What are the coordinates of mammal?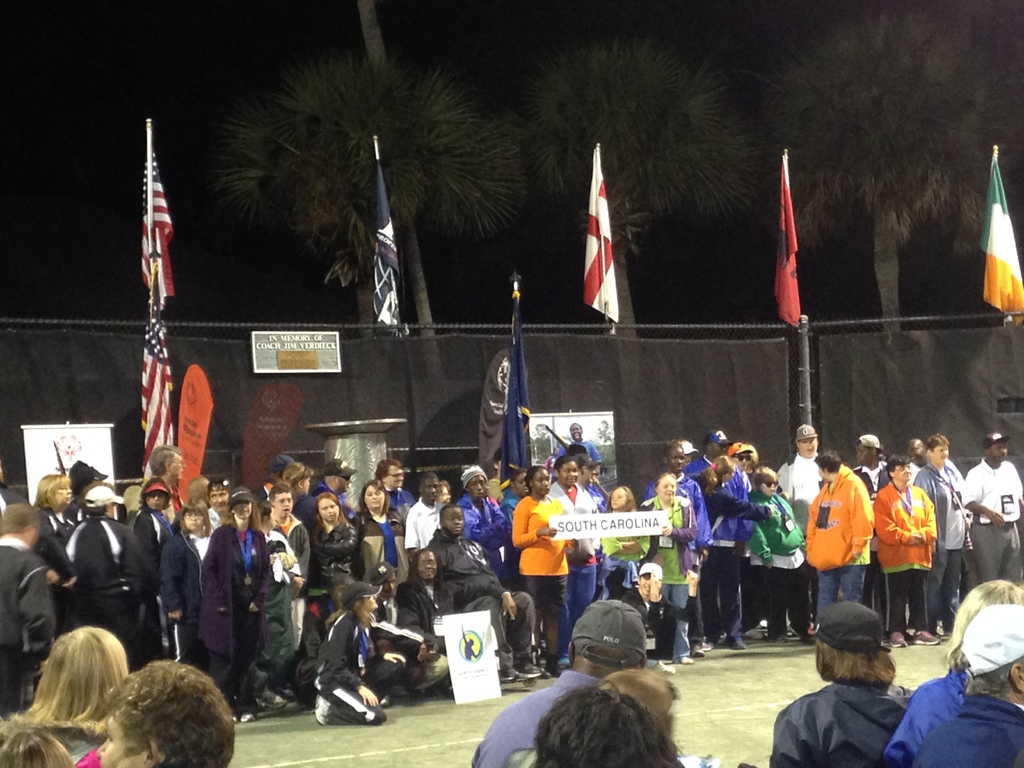
671,439,710,480.
